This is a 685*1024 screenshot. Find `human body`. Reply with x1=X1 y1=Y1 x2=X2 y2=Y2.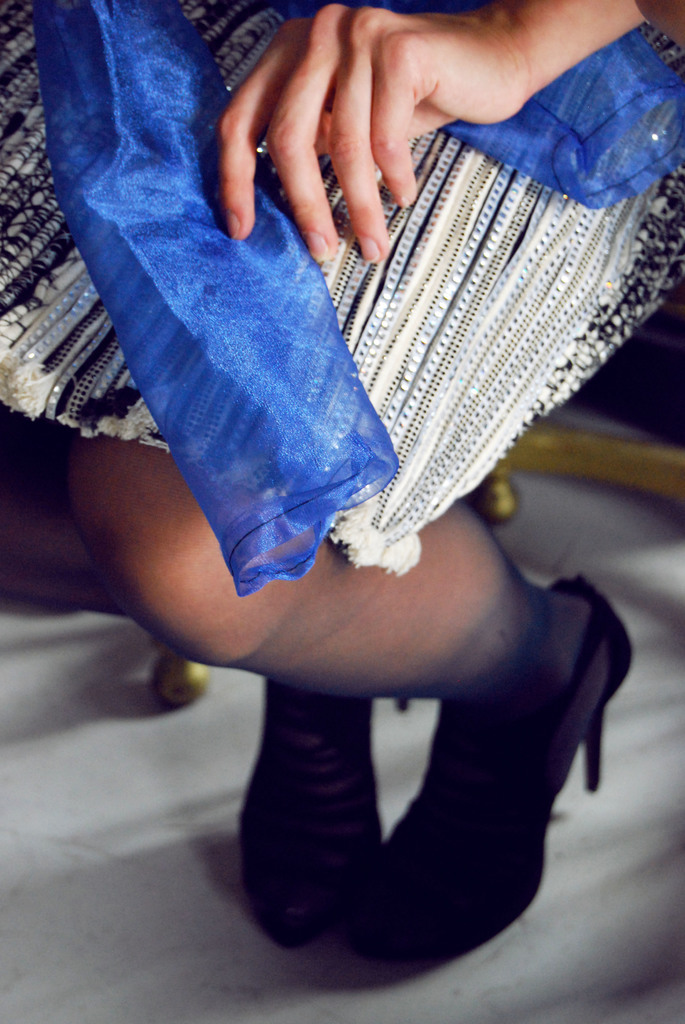
x1=0 y1=0 x2=684 y2=982.
